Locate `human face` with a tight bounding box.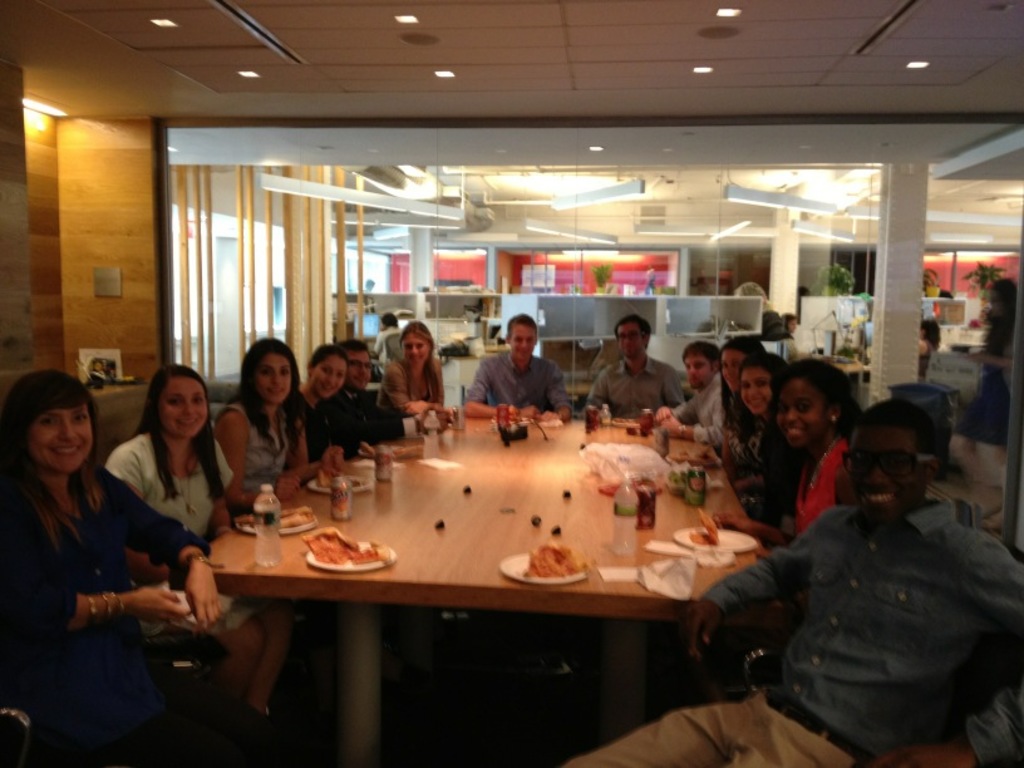
[773,380,826,445].
